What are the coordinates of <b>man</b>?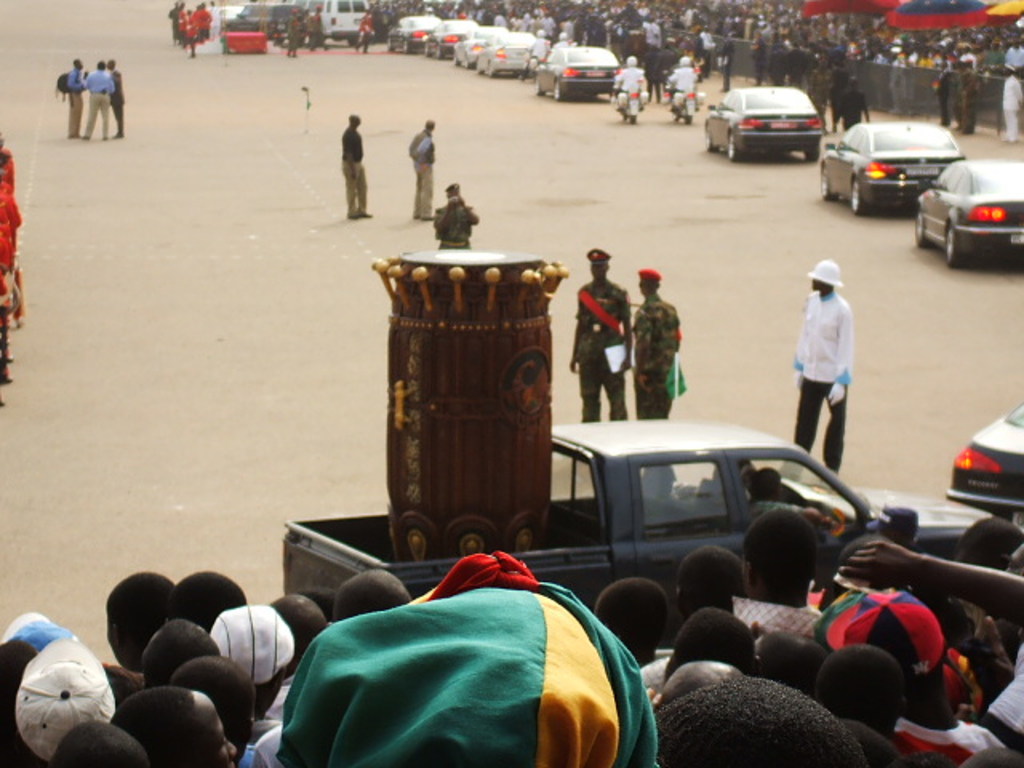
x1=958, y1=59, x2=982, y2=136.
